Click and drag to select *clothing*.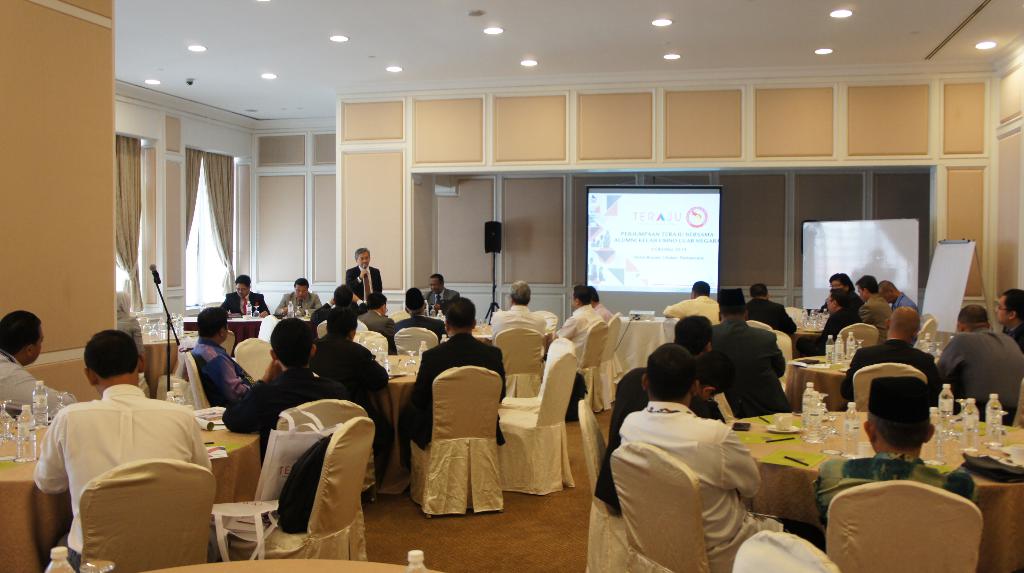
Selection: [x1=714, y1=314, x2=793, y2=430].
